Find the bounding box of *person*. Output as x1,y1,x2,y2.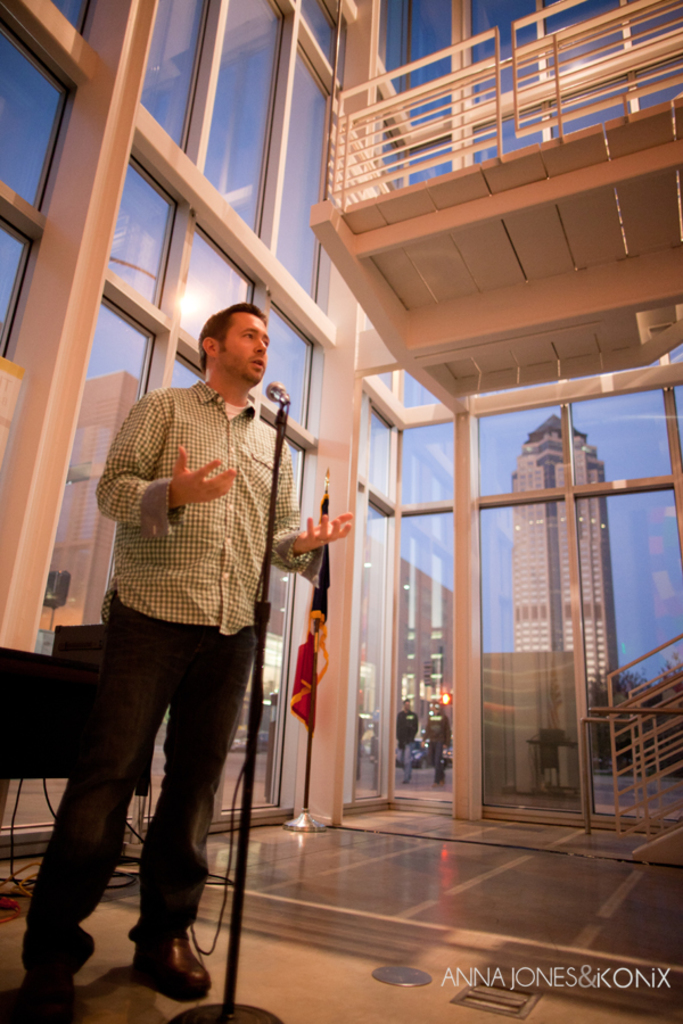
17,304,349,1023.
